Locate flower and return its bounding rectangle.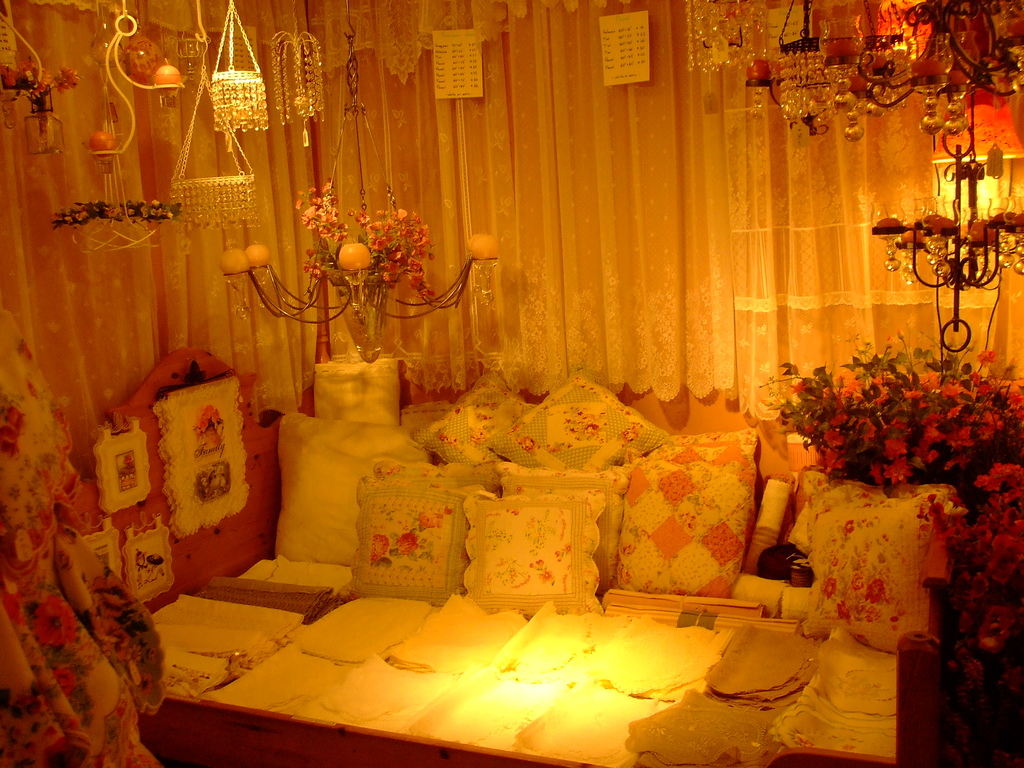
569 428 578 433.
